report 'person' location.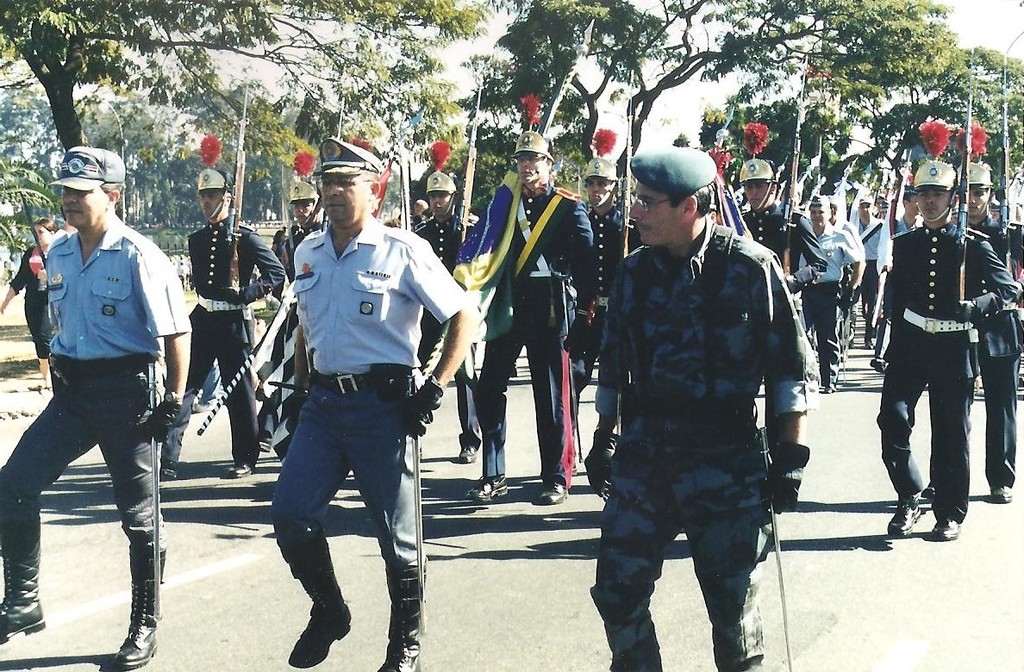
Report: bbox=(957, 132, 1023, 505).
